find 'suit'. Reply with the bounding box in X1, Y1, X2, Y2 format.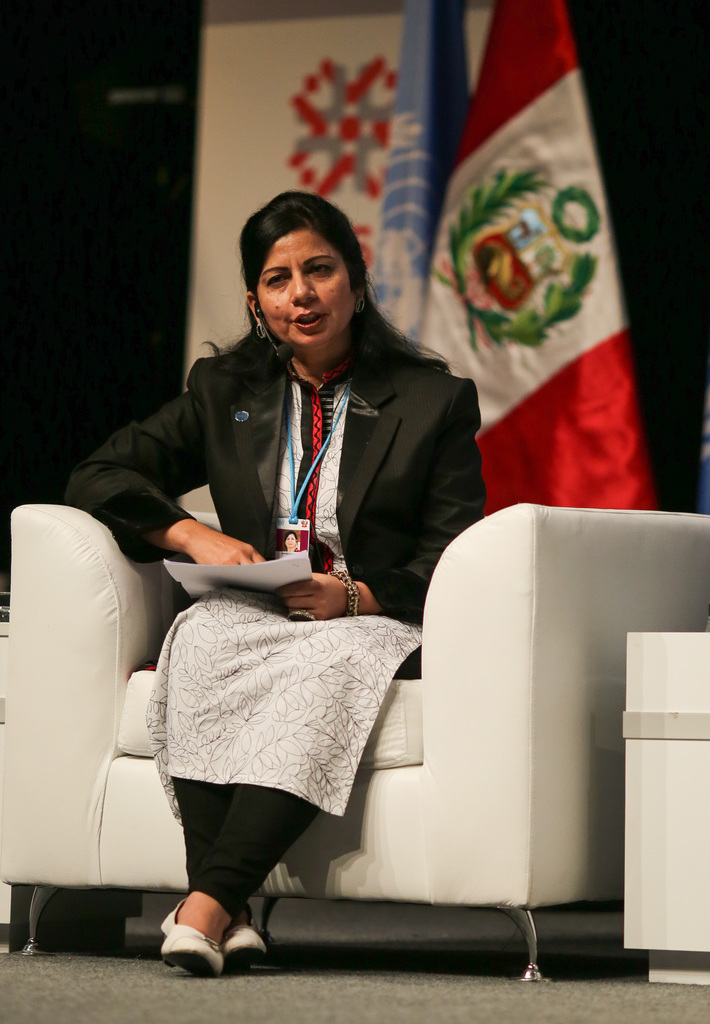
55, 329, 488, 621.
